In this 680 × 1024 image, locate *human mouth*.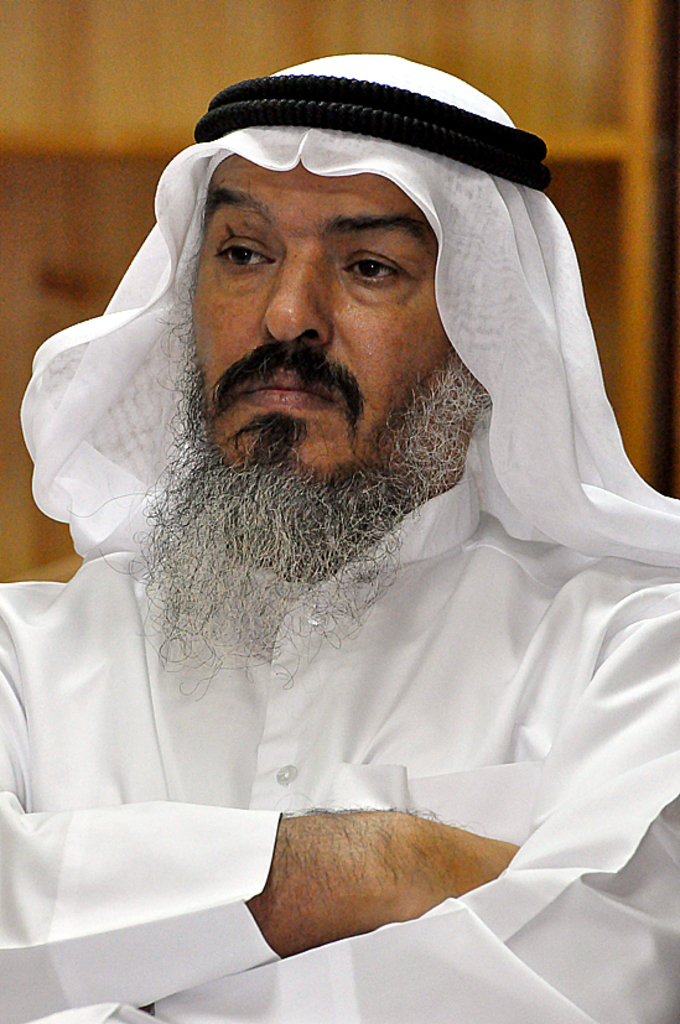
Bounding box: crop(239, 369, 331, 415).
